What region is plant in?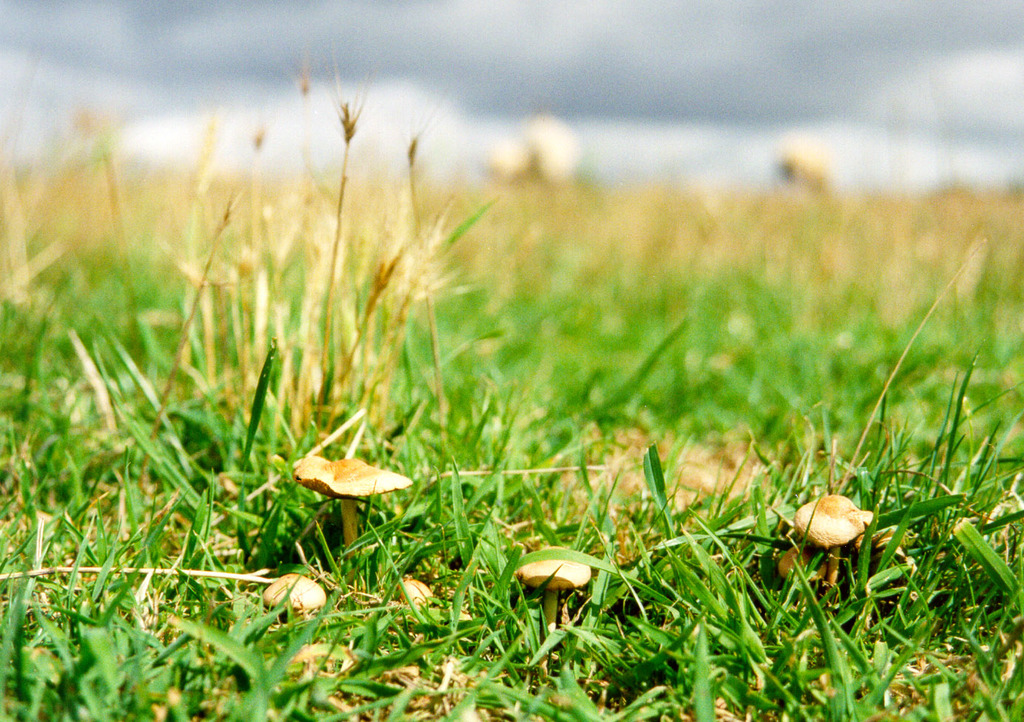
x1=0, y1=53, x2=1023, y2=721.
